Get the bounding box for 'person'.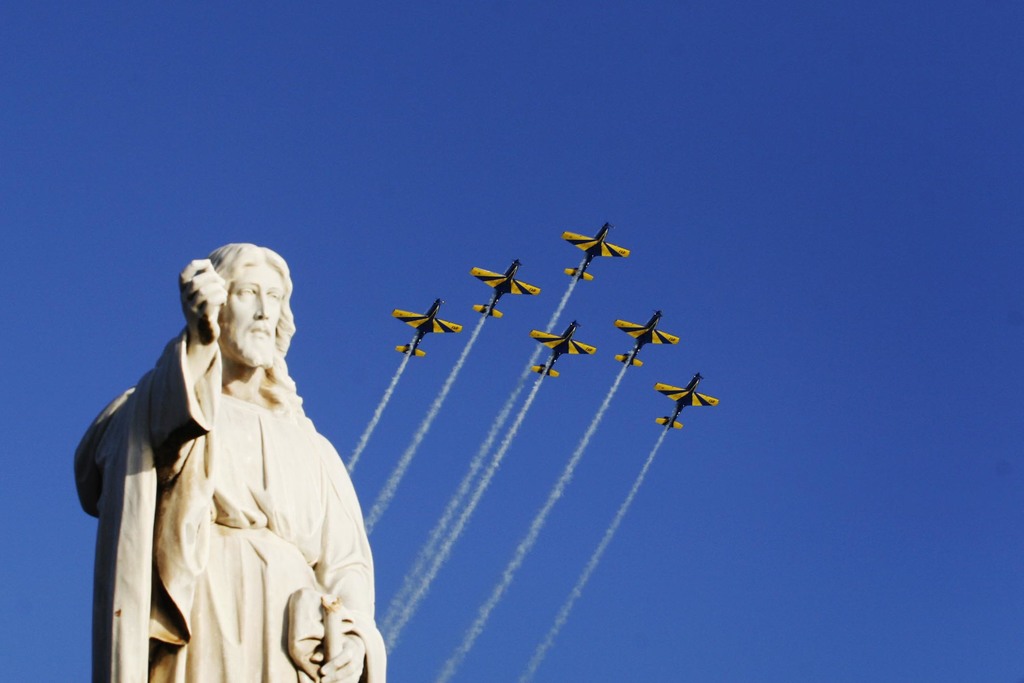
(left=67, top=242, right=386, bottom=682).
